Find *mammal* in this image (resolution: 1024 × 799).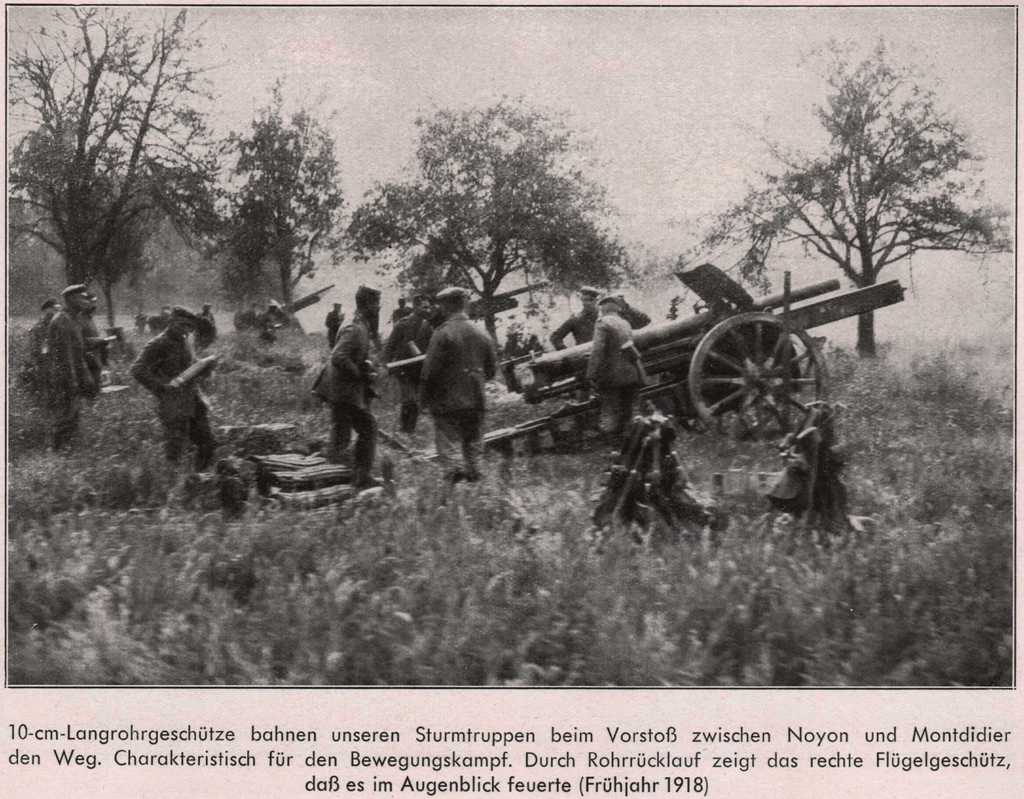
{"x1": 383, "y1": 290, "x2": 429, "y2": 440}.
